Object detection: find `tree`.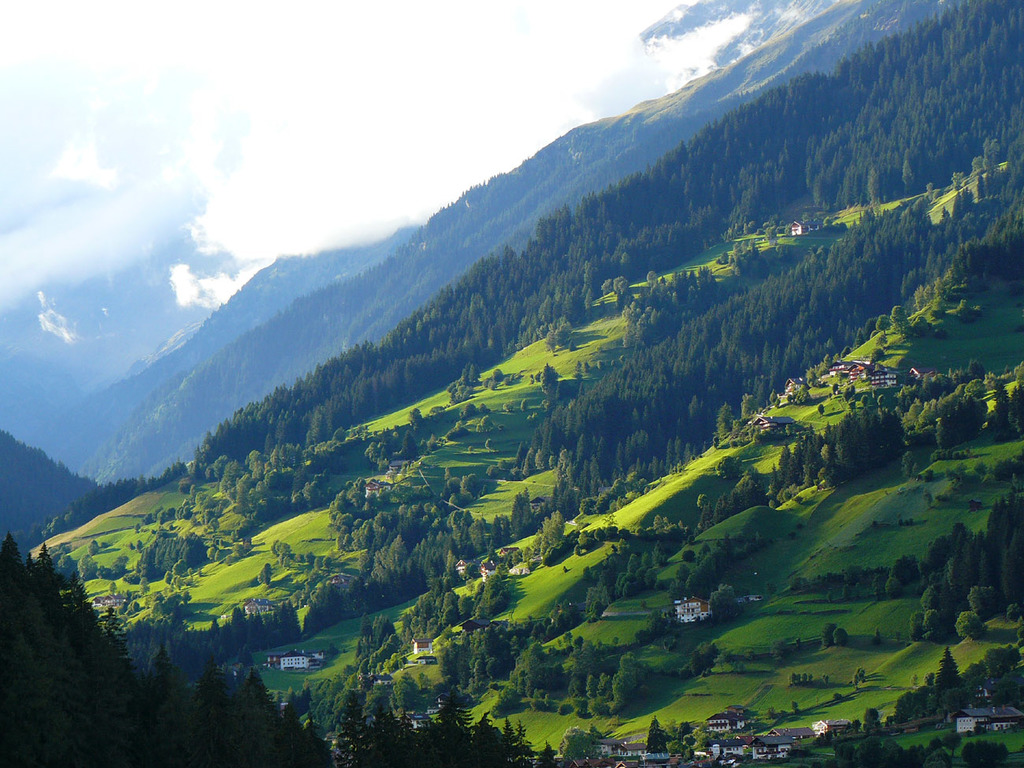
region(913, 402, 938, 429).
